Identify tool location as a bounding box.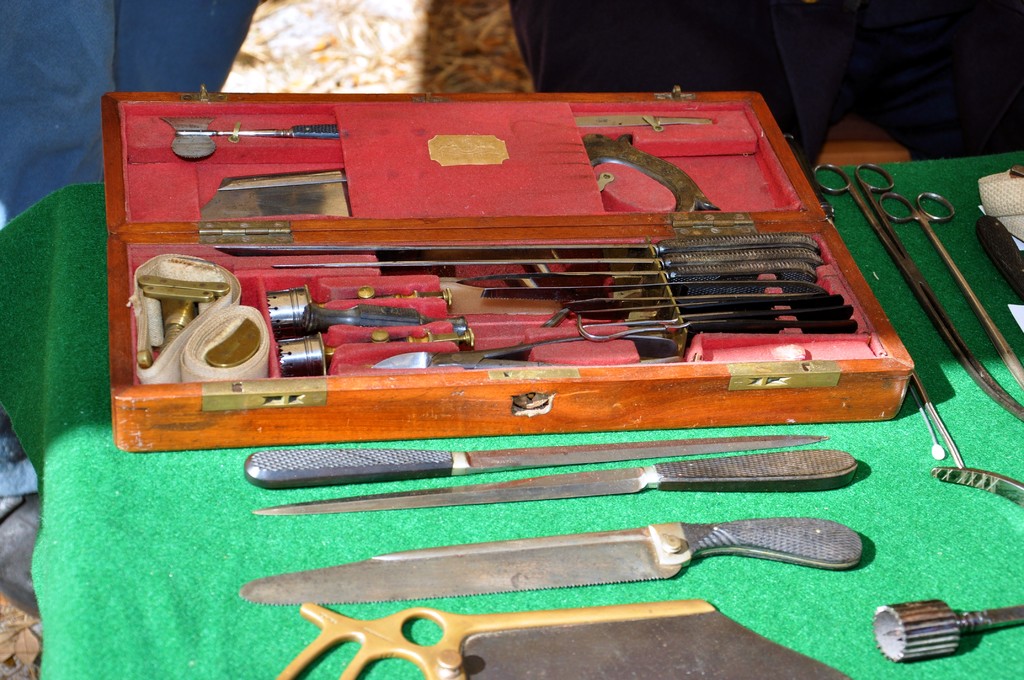
region(250, 450, 859, 521).
